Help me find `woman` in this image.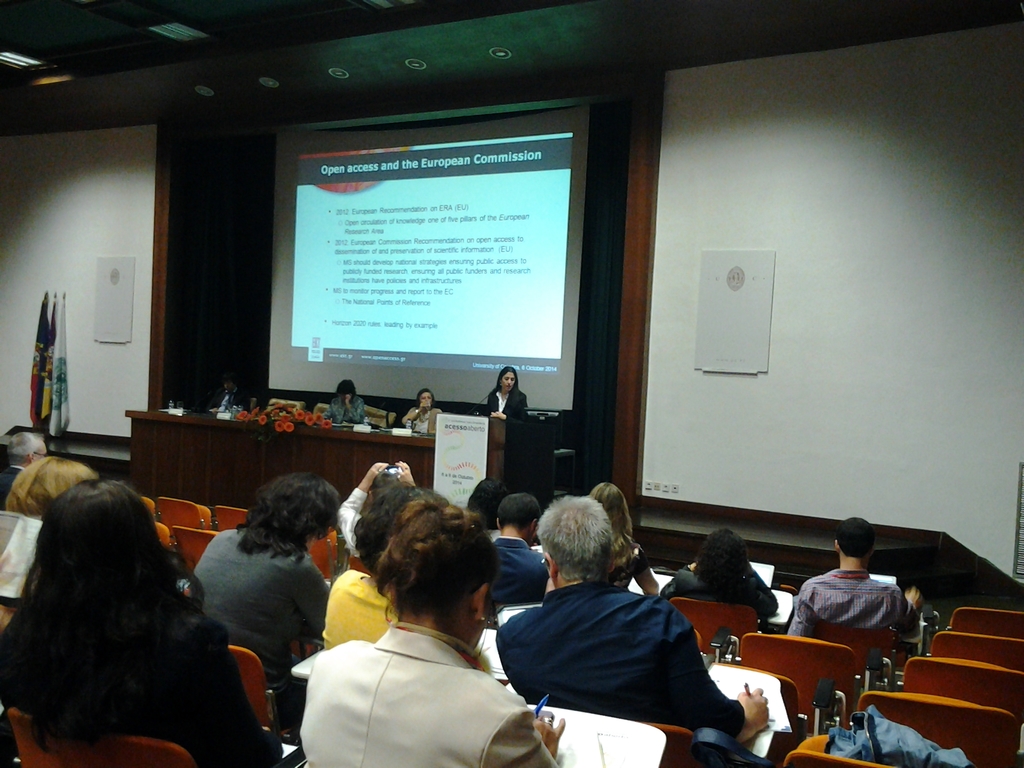
Found it: (488, 362, 532, 481).
